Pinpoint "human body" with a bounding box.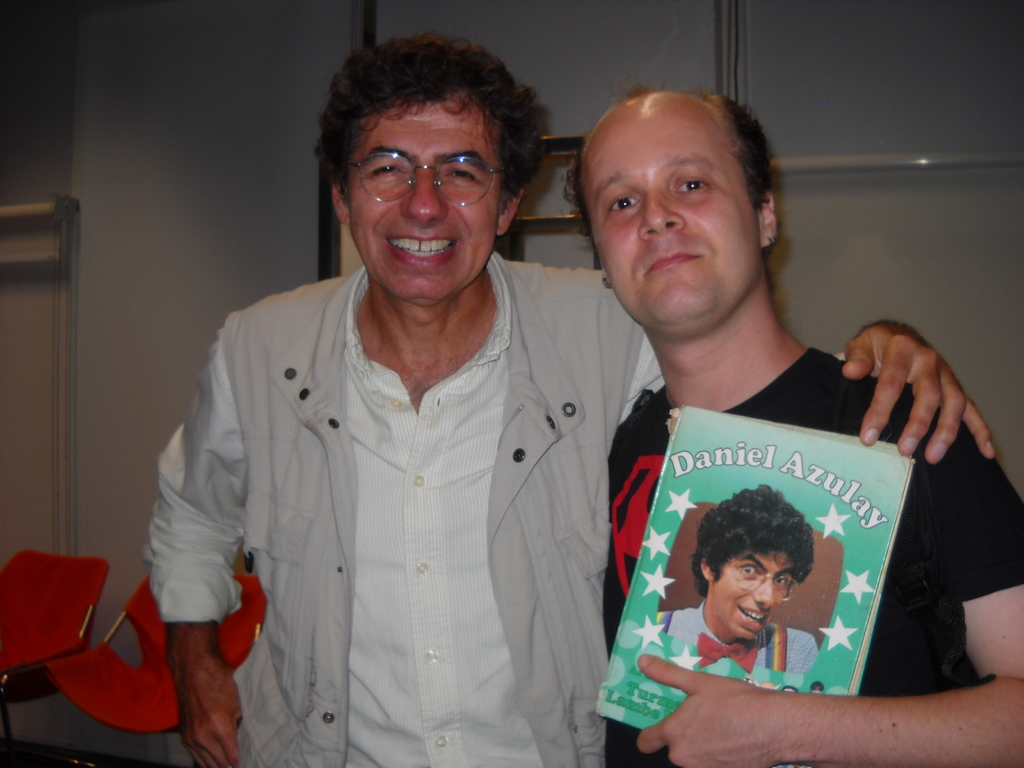
144 252 995 767.
